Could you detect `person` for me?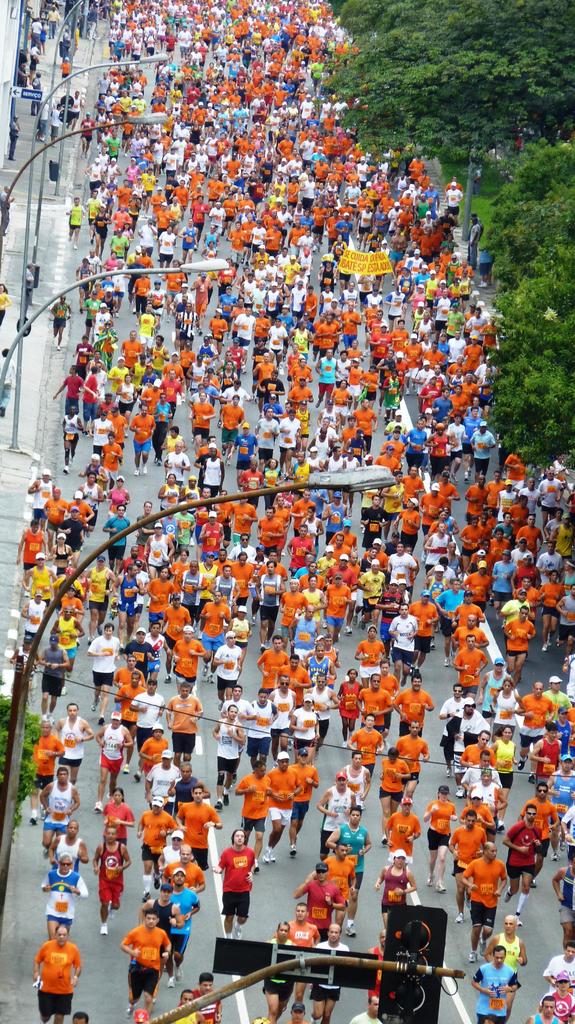
Detection result: [253, 404, 276, 472].
